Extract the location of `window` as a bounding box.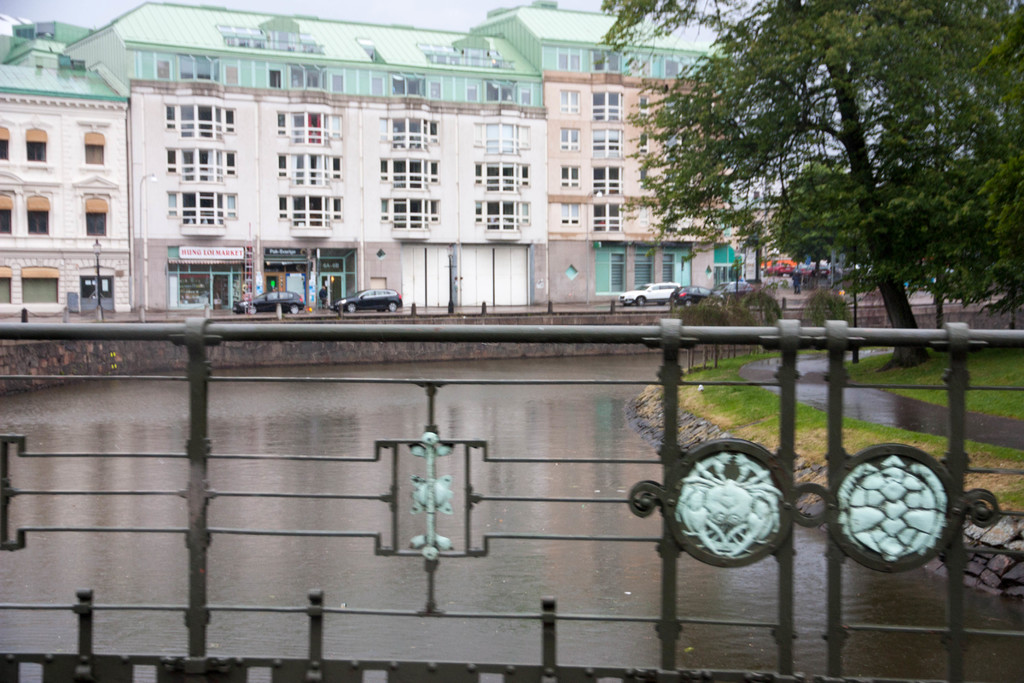
x1=430 y1=83 x2=441 y2=99.
